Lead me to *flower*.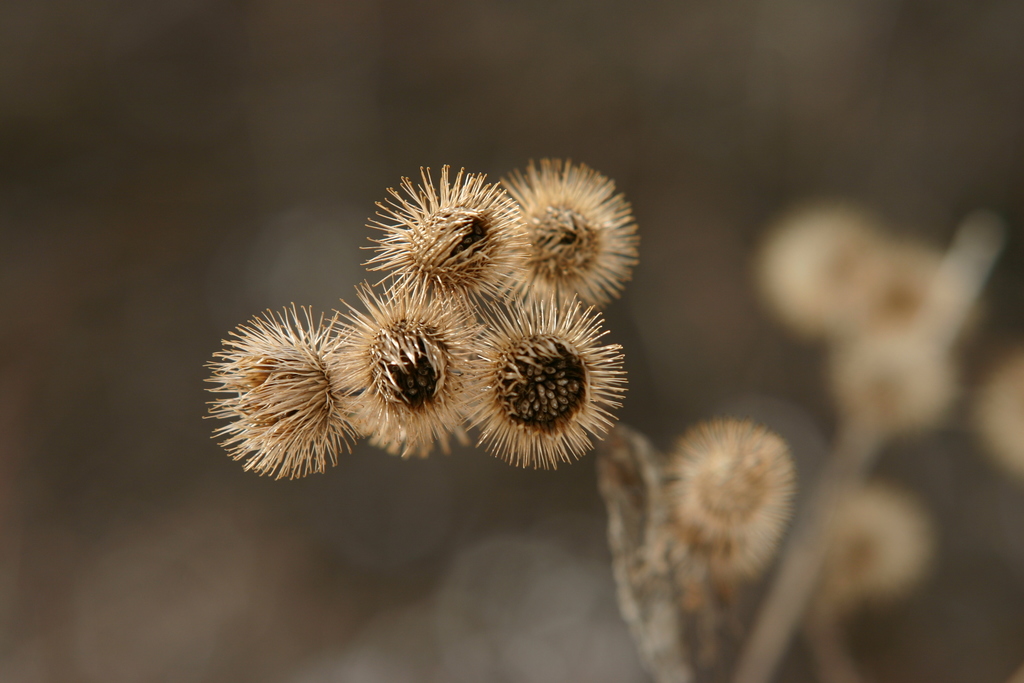
Lead to [x1=330, y1=274, x2=493, y2=457].
